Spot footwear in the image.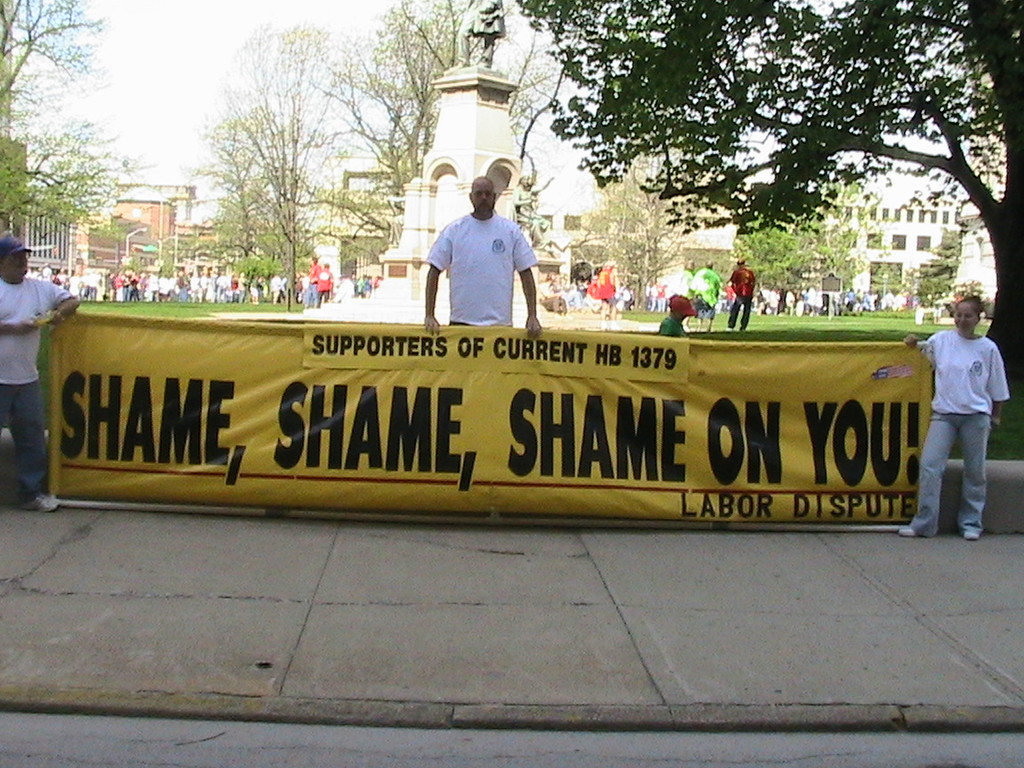
footwear found at x1=896 y1=527 x2=915 y2=538.
